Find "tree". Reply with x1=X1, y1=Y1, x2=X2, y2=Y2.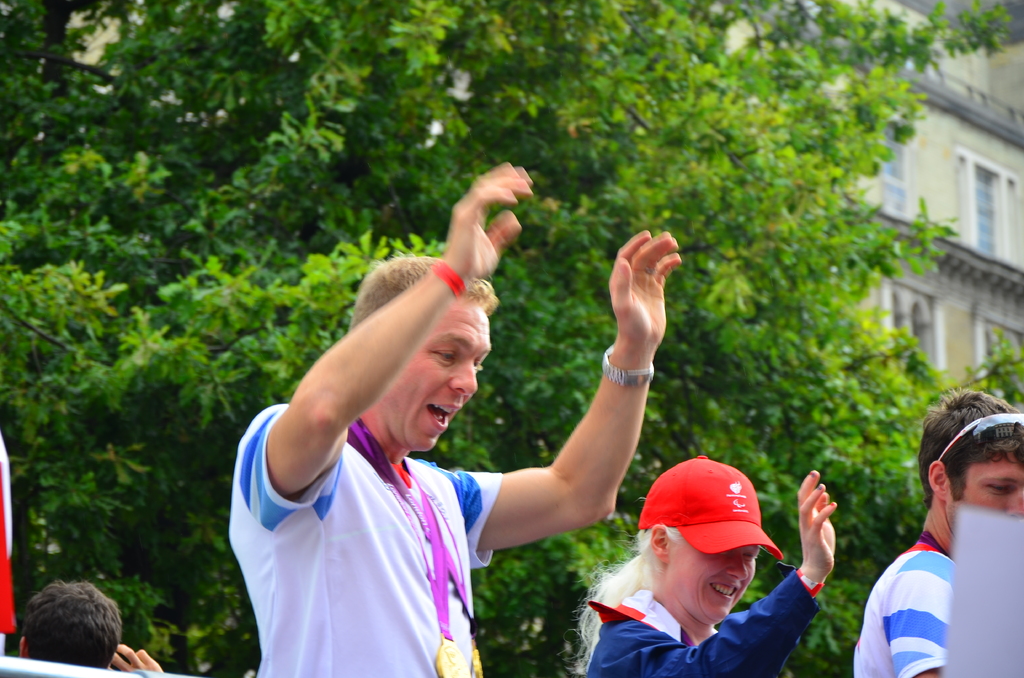
x1=0, y1=0, x2=1023, y2=677.
